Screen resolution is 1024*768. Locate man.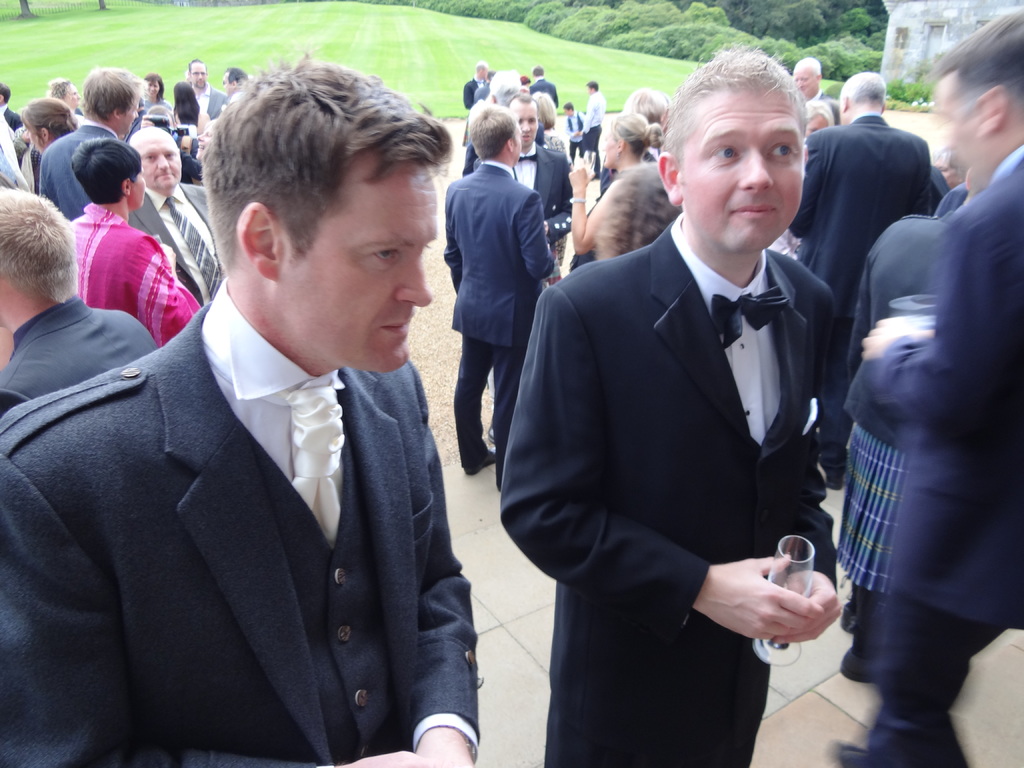
select_region(526, 65, 558, 112).
